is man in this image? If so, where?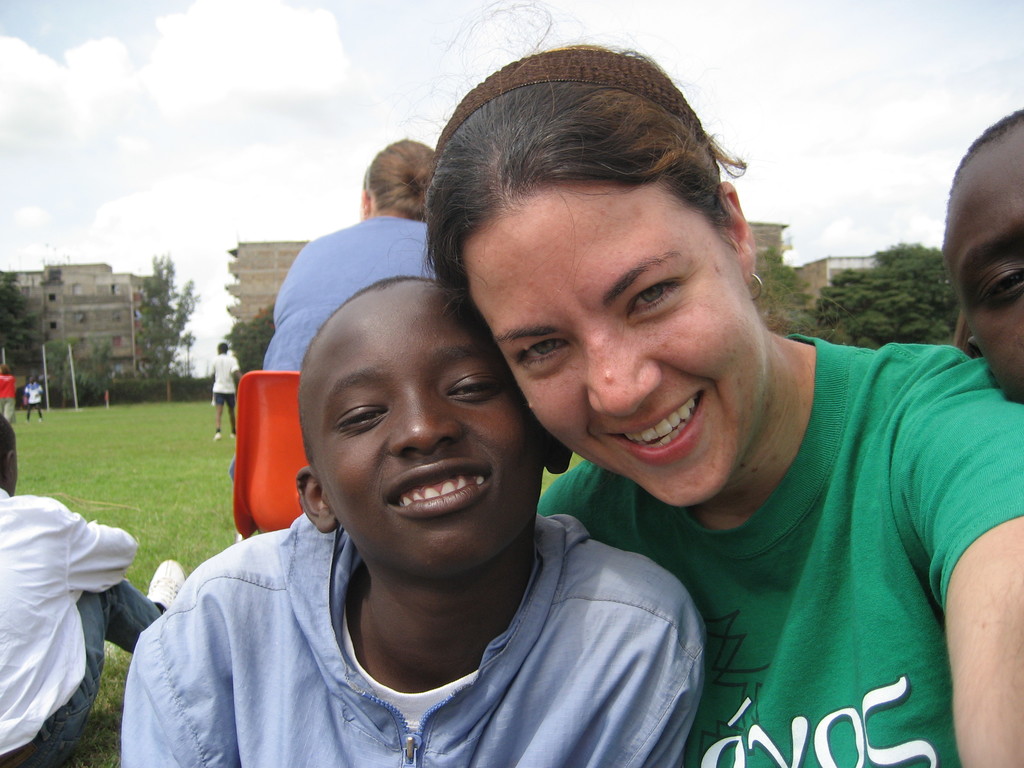
Yes, at select_region(0, 412, 187, 767).
